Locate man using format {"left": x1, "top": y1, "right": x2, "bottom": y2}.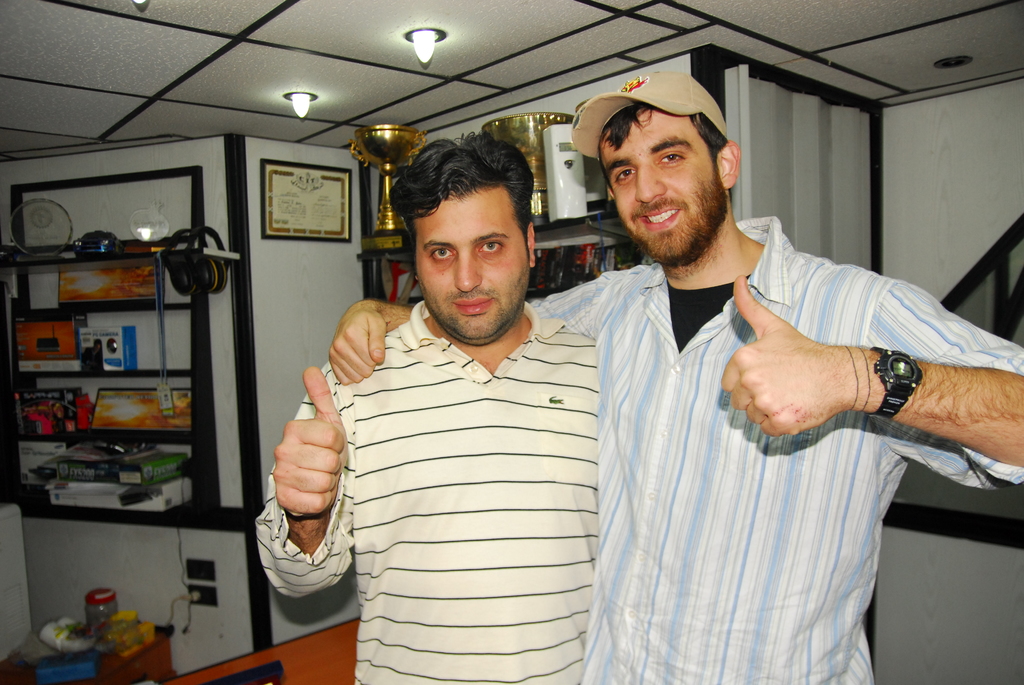
{"left": 324, "top": 70, "right": 1023, "bottom": 684}.
